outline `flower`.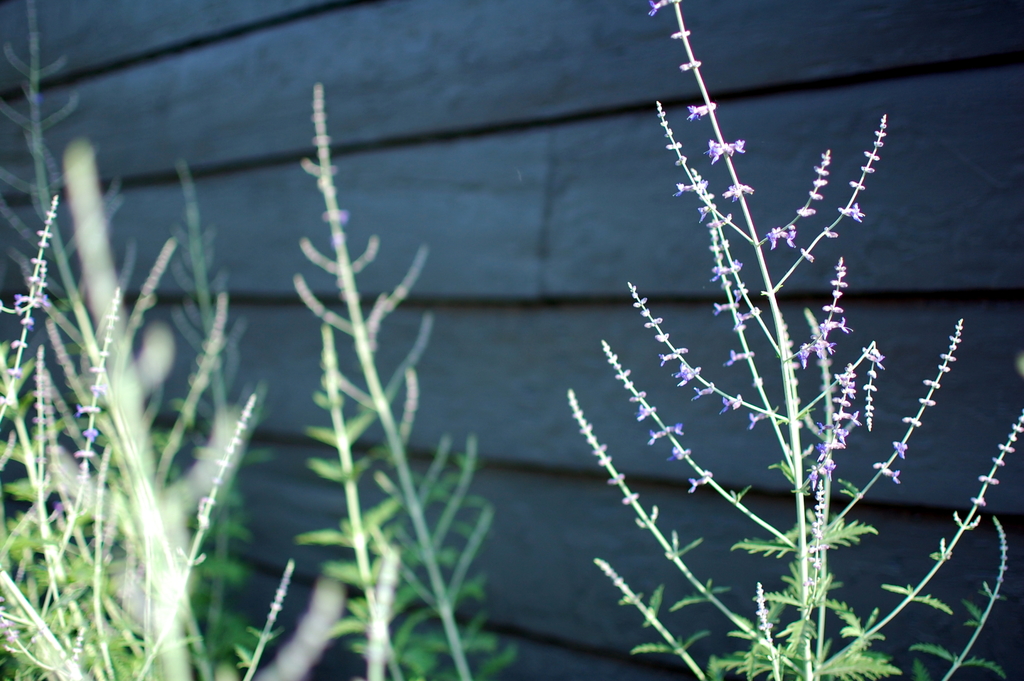
Outline: locate(648, 0, 666, 15).
